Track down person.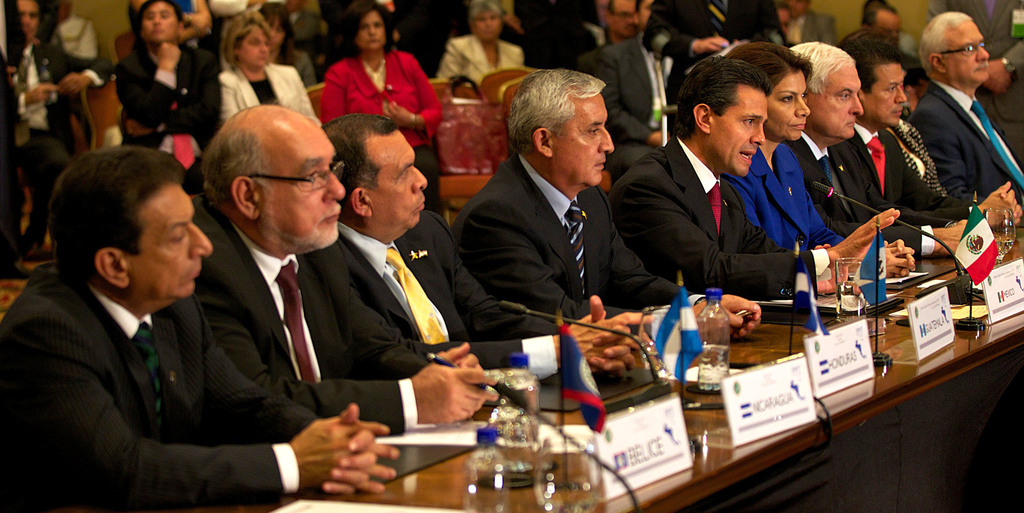
Tracked to region(111, 6, 221, 143).
